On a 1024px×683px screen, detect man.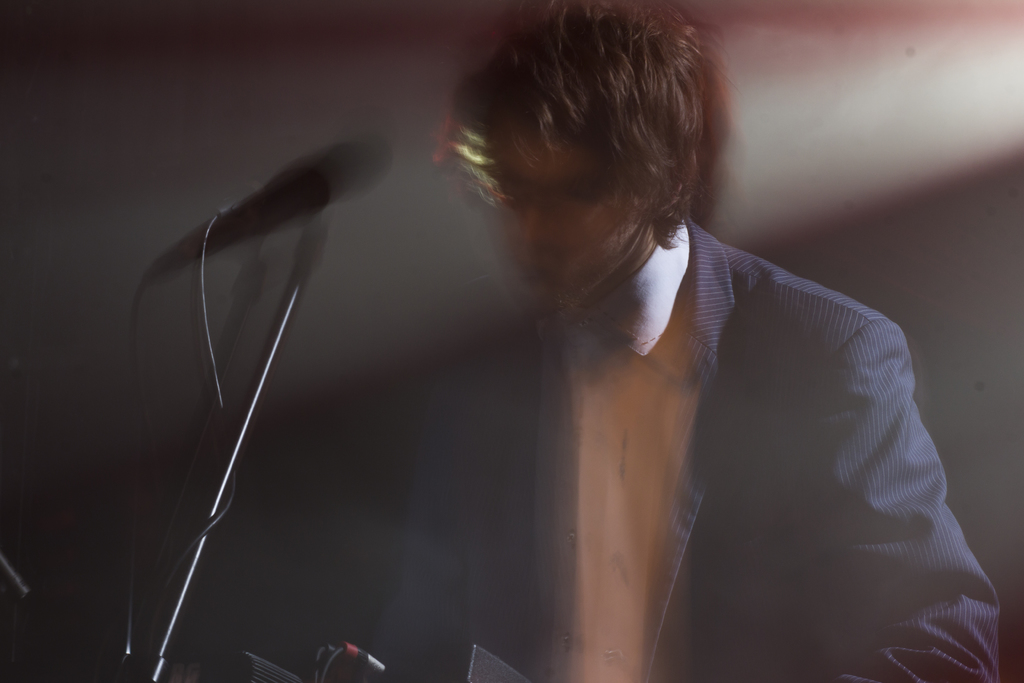
383 0 1001 673.
